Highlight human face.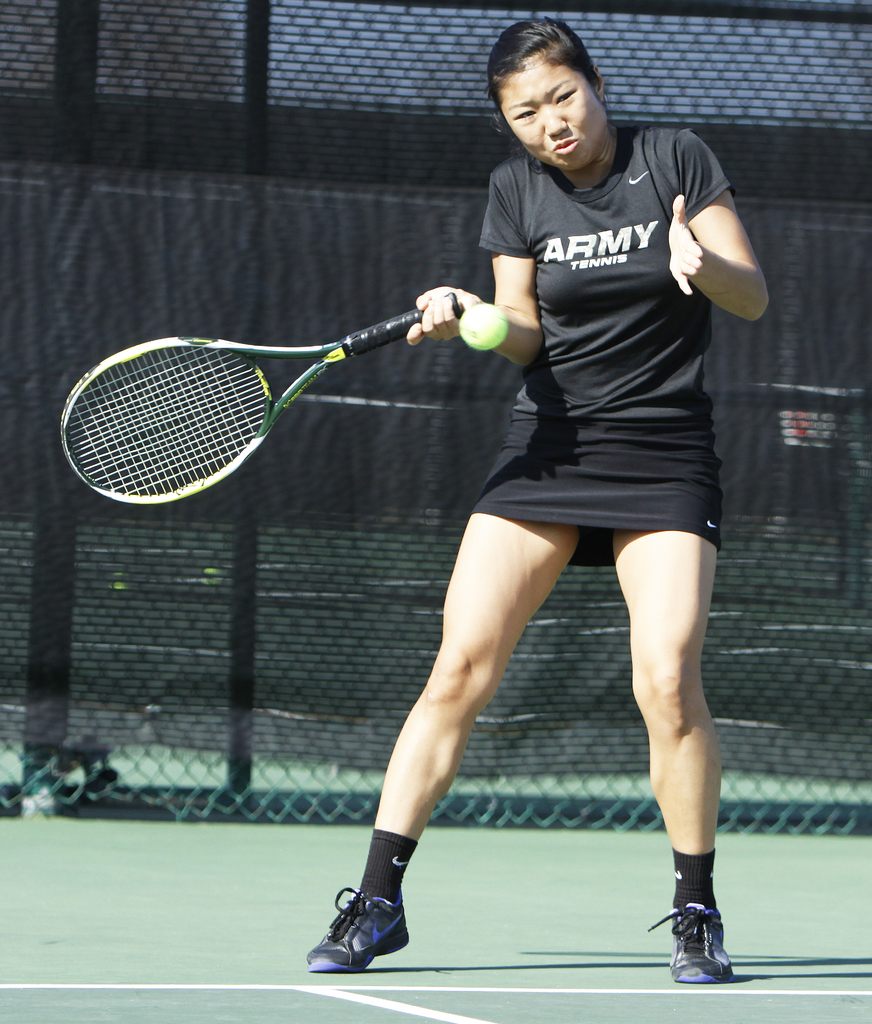
Highlighted region: region(497, 60, 600, 168).
